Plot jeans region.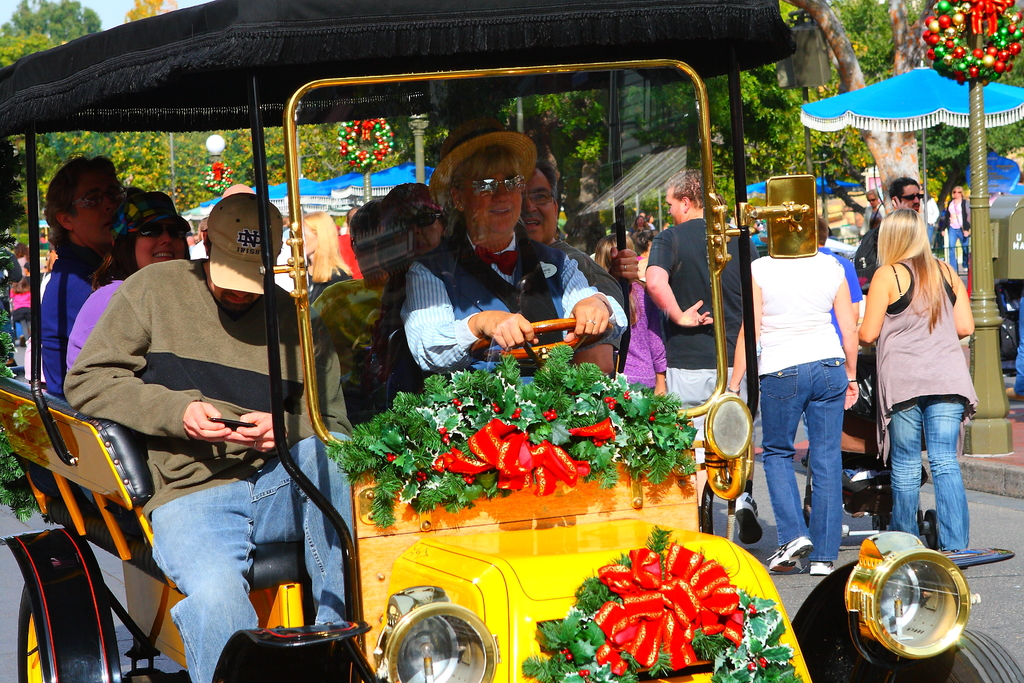
Plotted at detection(879, 404, 979, 556).
